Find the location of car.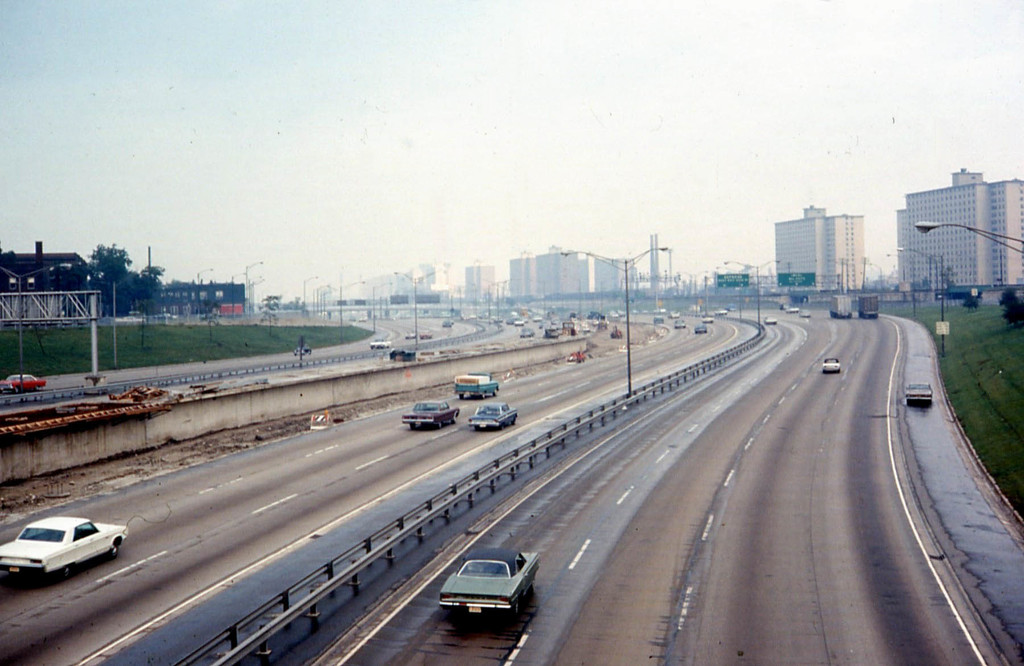
Location: BBox(766, 318, 779, 324).
